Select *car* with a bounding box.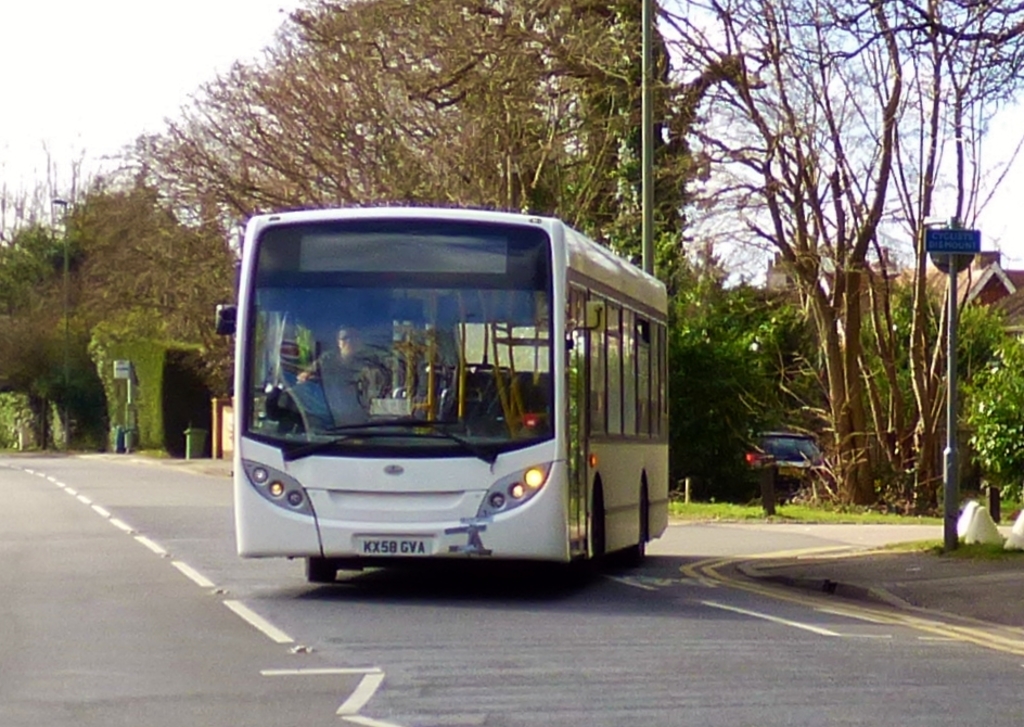
[667, 422, 781, 499].
